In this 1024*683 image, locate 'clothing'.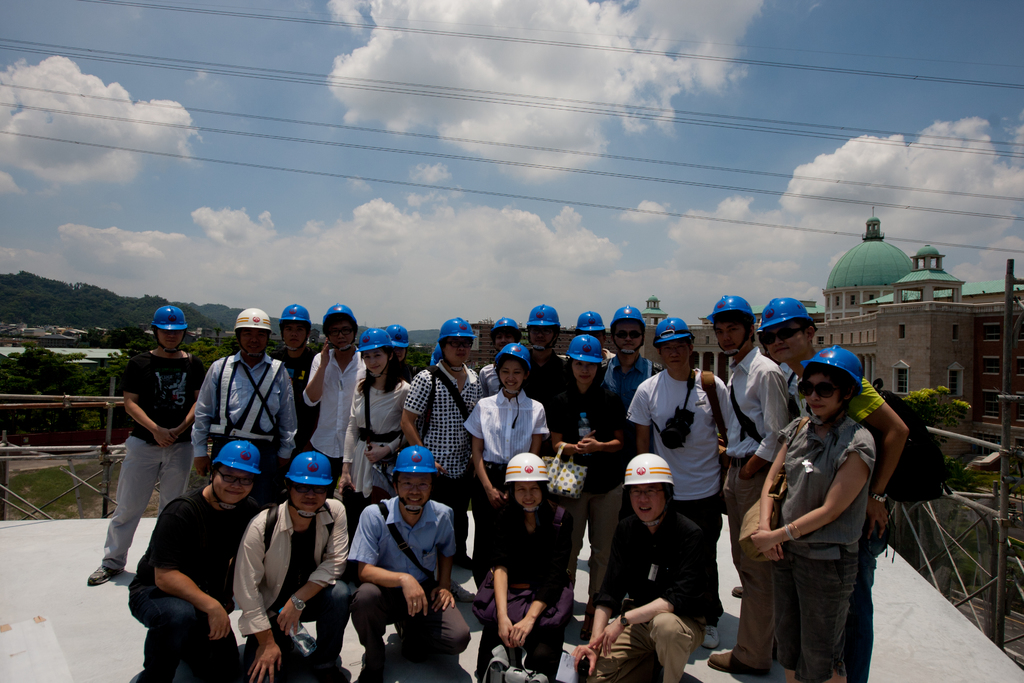
Bounding box: x1=594, y1=352, x2=656, y2=451.
